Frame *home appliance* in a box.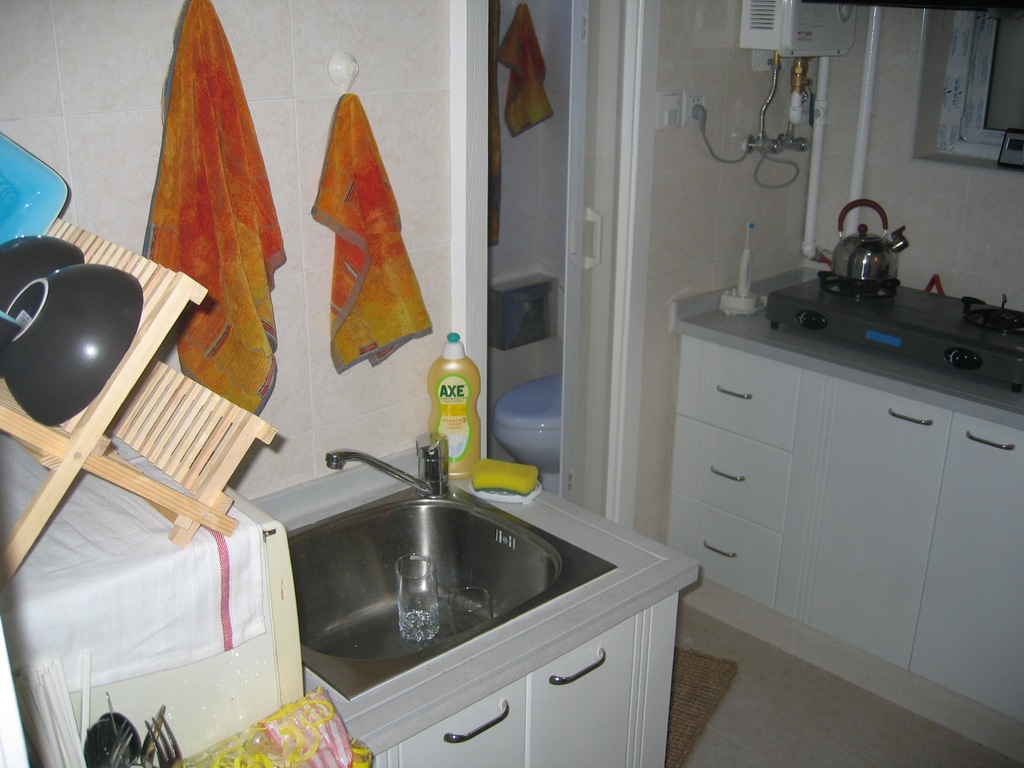
Rect(685, 284, 998, 704).
